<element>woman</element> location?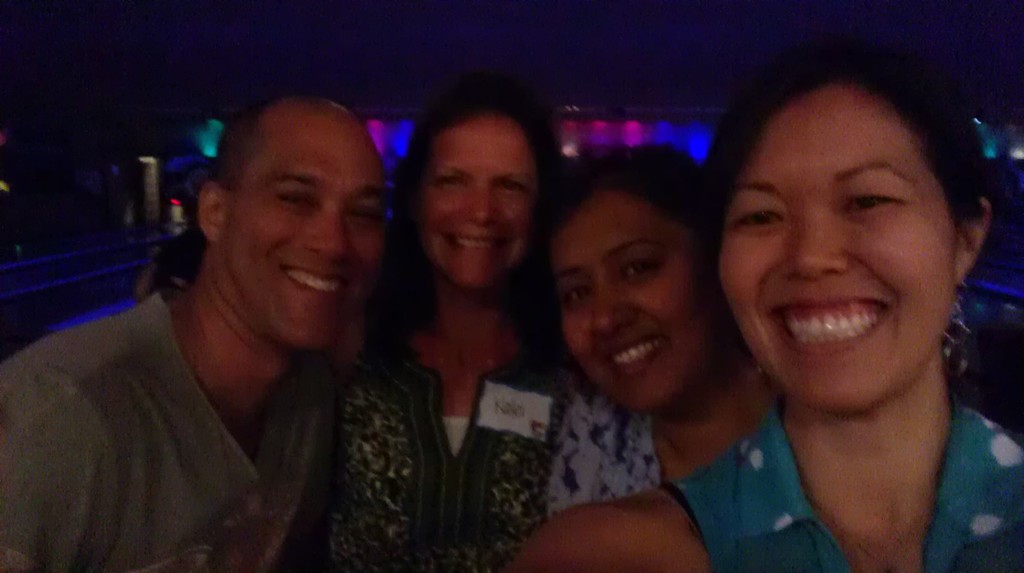
615,34,1021,562
